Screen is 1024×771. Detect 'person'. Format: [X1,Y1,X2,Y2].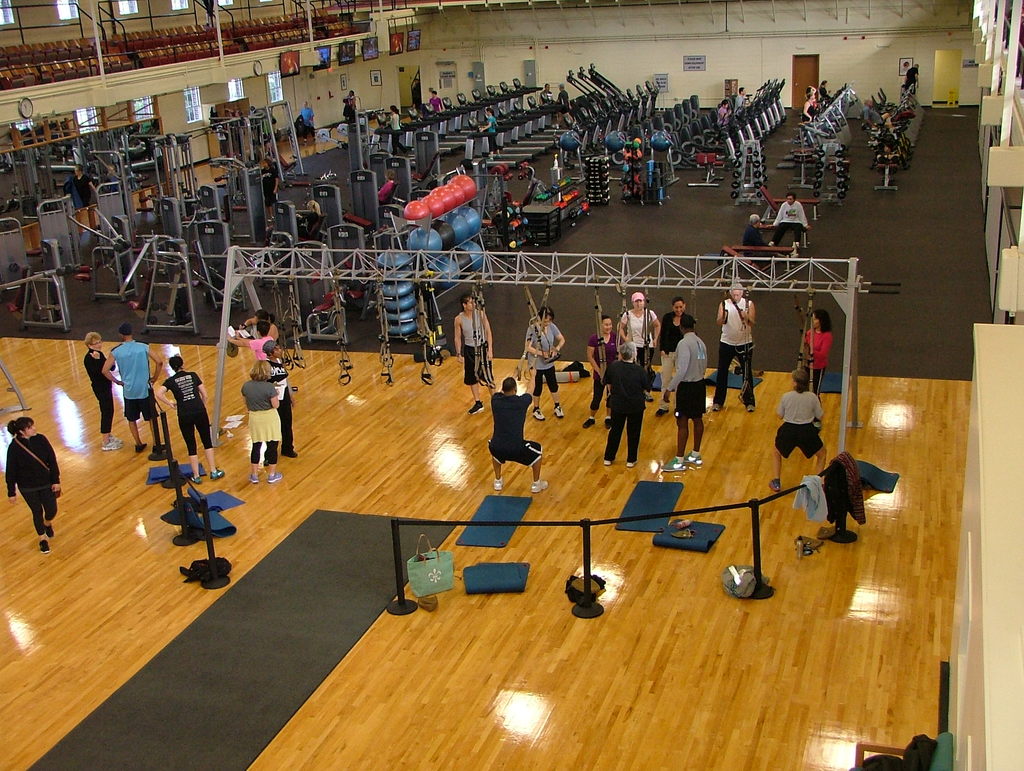
[619,284,662,358].
